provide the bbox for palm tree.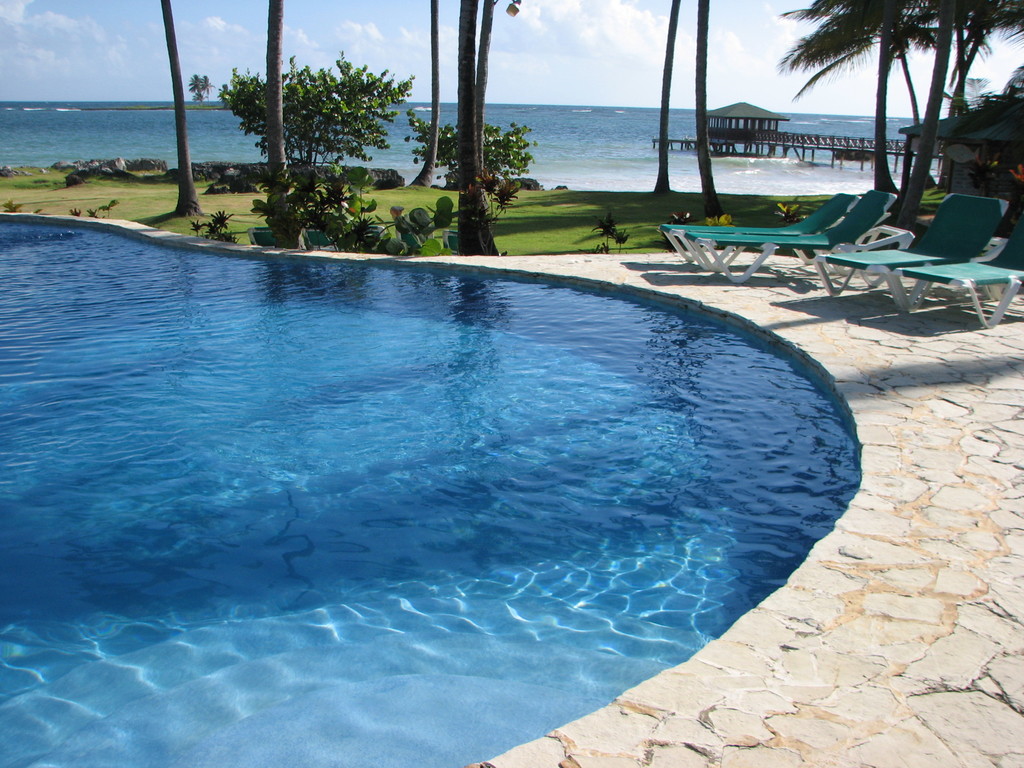
bbox=[774, 0, 919, 184].
